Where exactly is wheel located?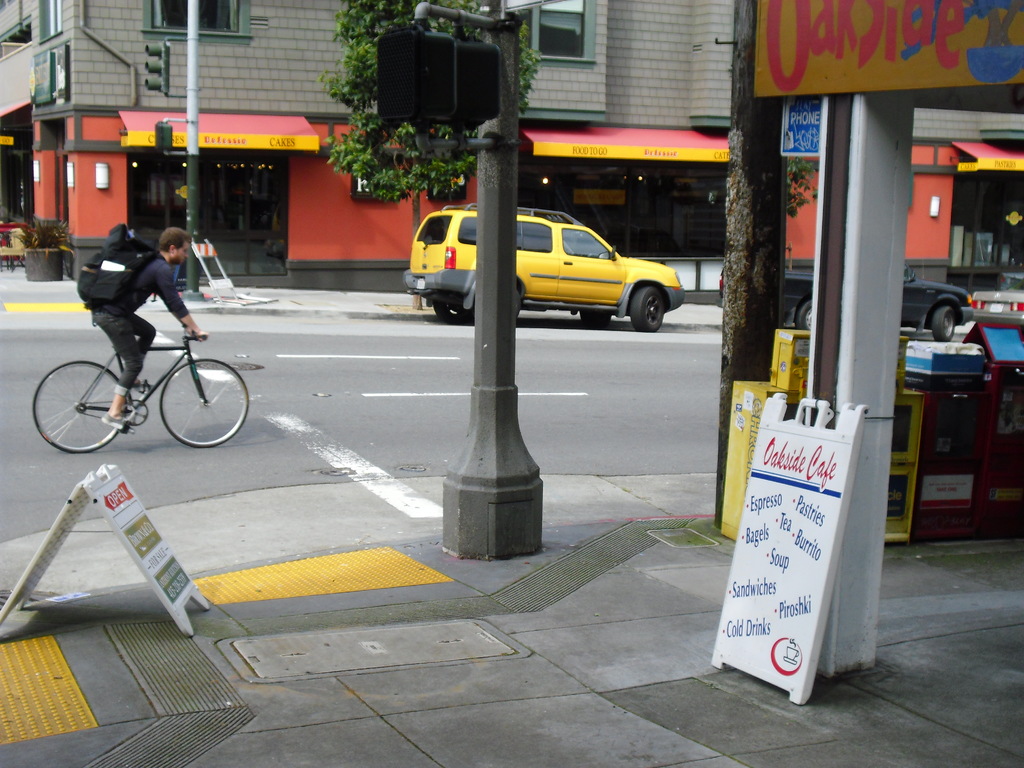
Its bounding box is detection(932, 304, 953, 342).
